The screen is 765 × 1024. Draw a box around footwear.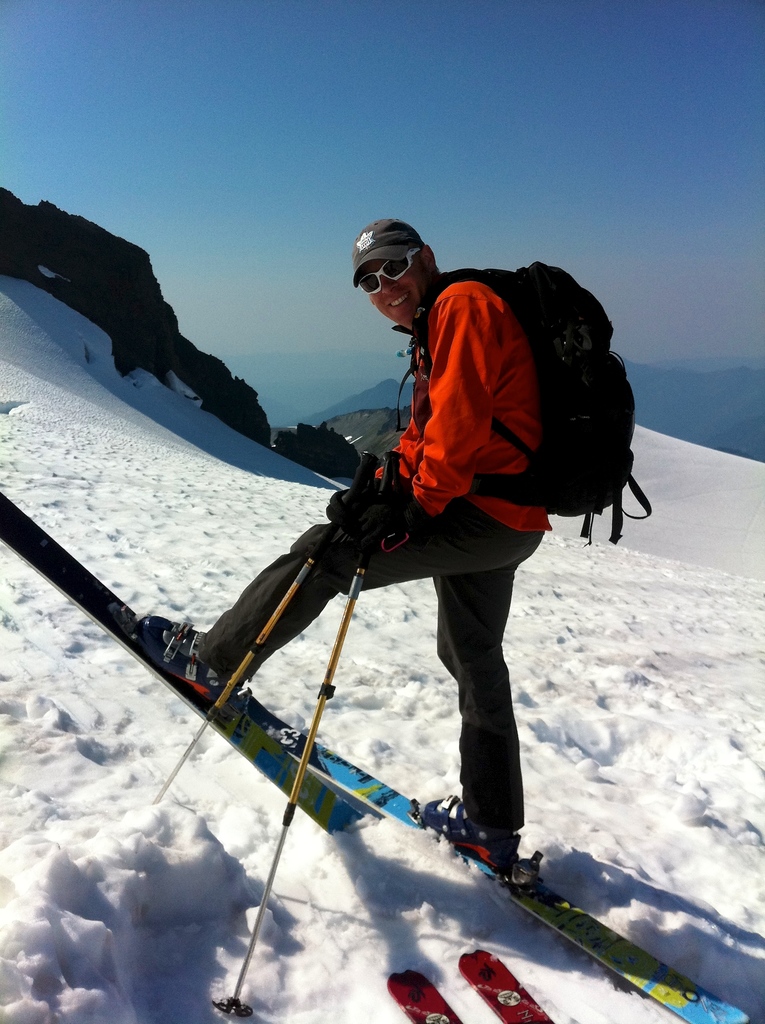
415, 792, 524, 882.
